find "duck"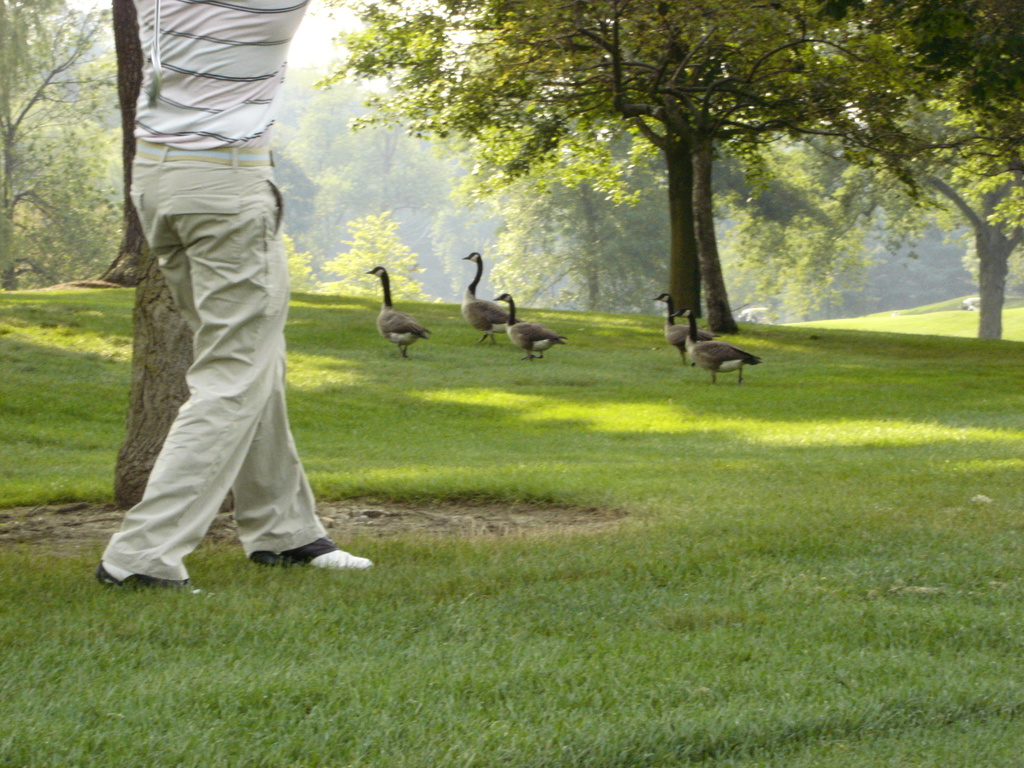
region(361, 268, 435, 349)
